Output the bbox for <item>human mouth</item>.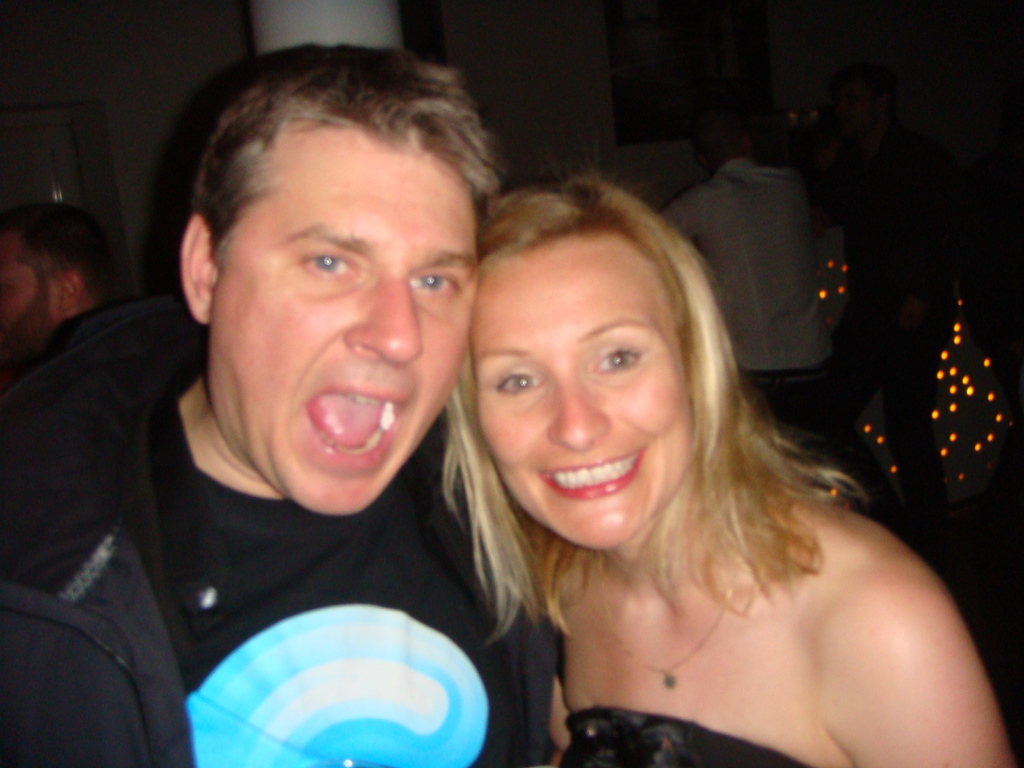
[294,372,426,482].
